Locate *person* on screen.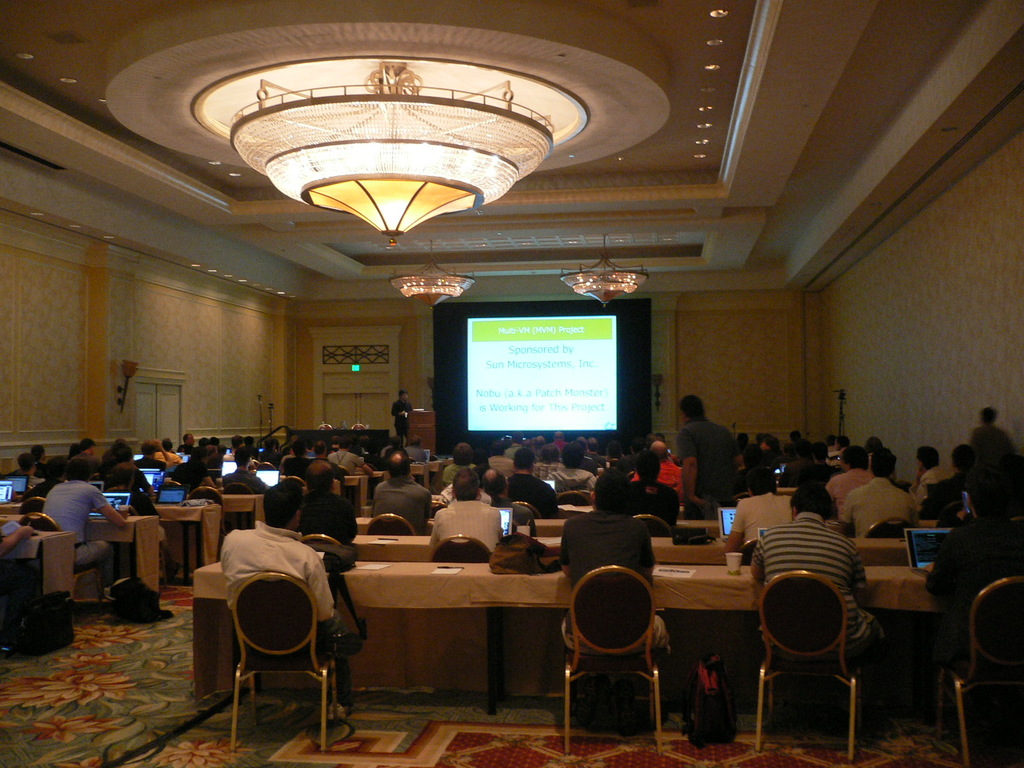
On screen at x1=677, y1=386, x2=735, y2=522.
